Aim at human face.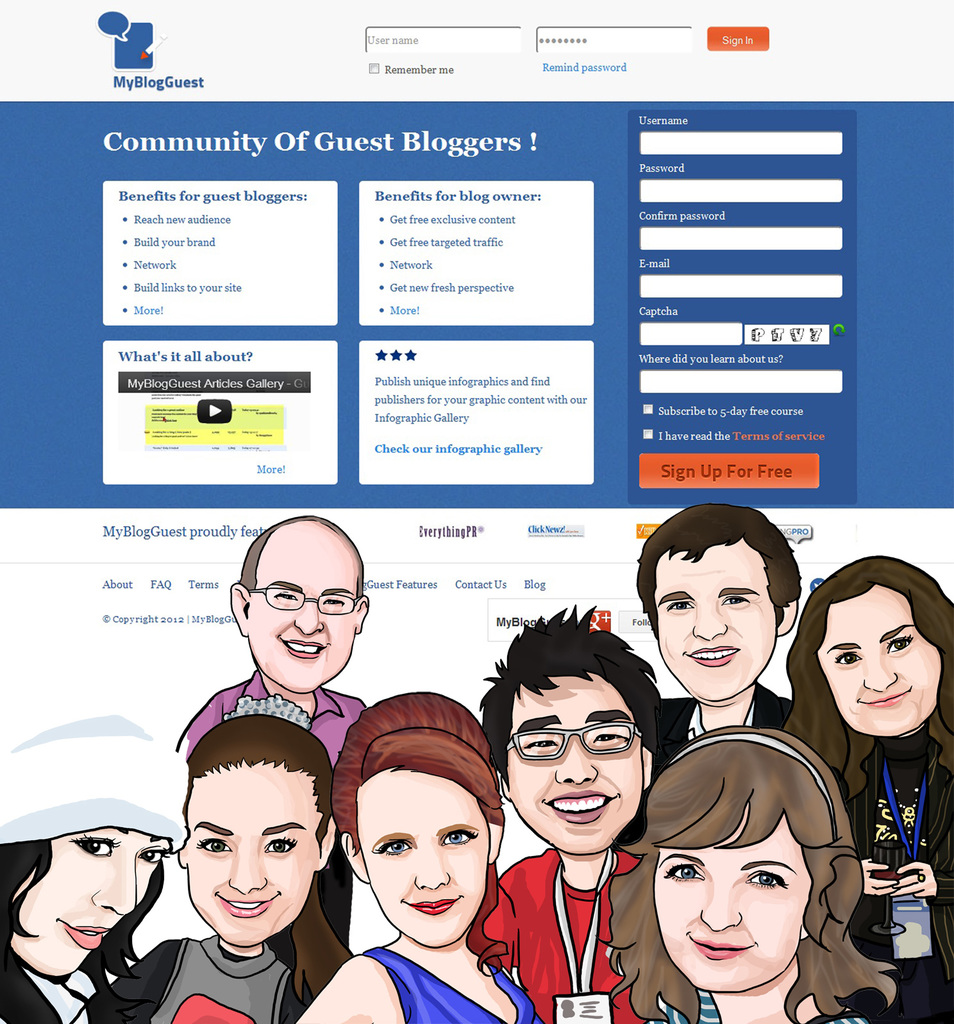
Aimed at crop(828, 593, 946, 742).
